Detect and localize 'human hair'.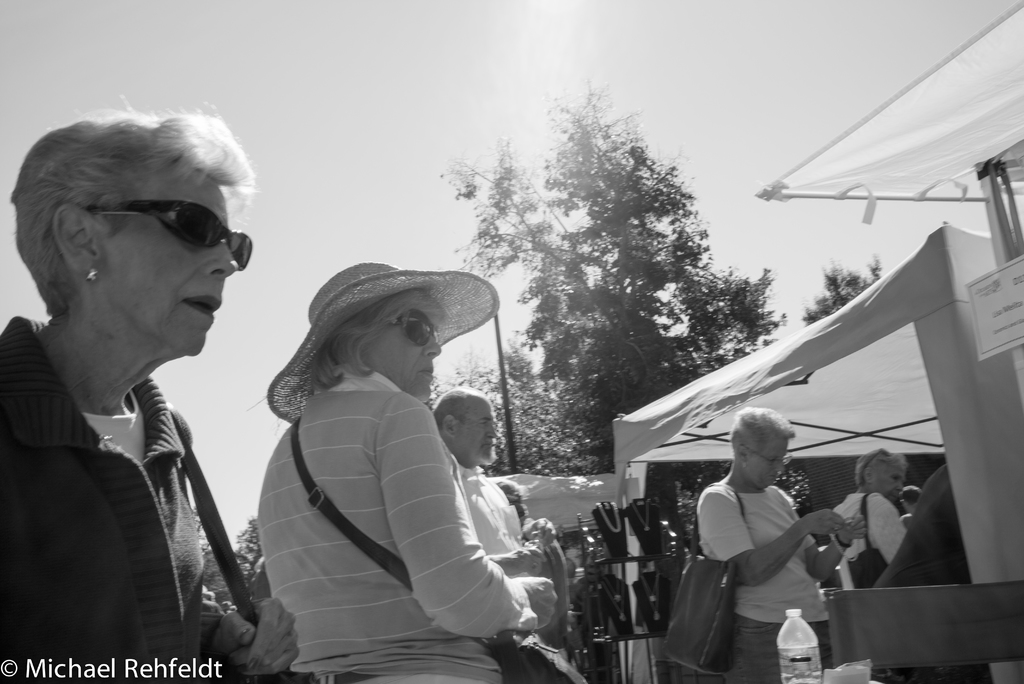
Localized at <bbox>11, 102, 256, 312</bbox>.
